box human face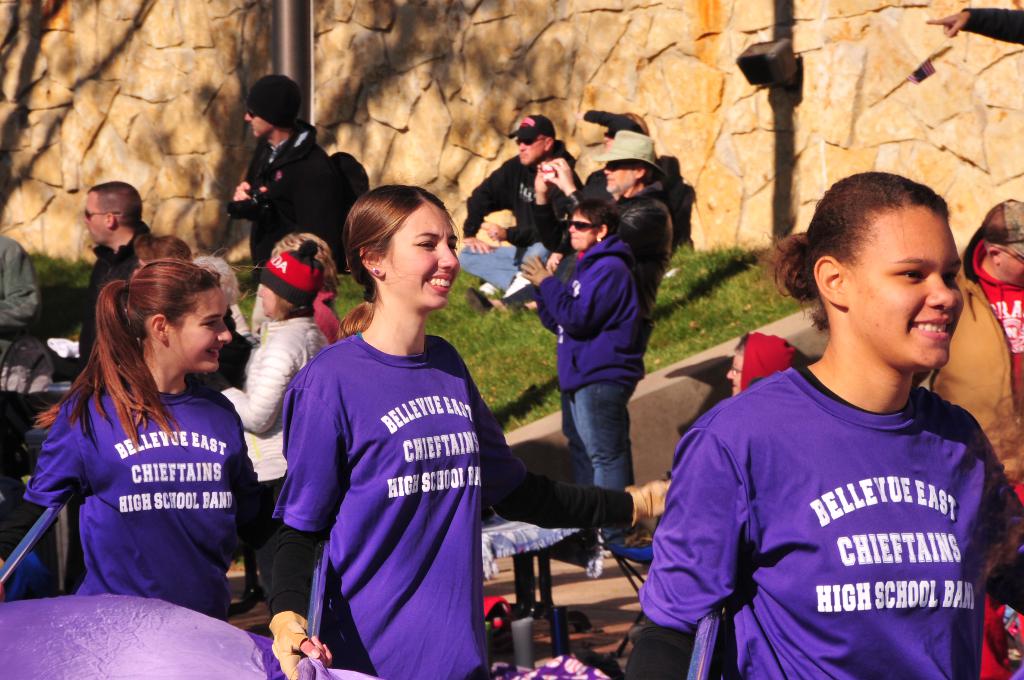
left=852, top=206, right=964, bottom=375
